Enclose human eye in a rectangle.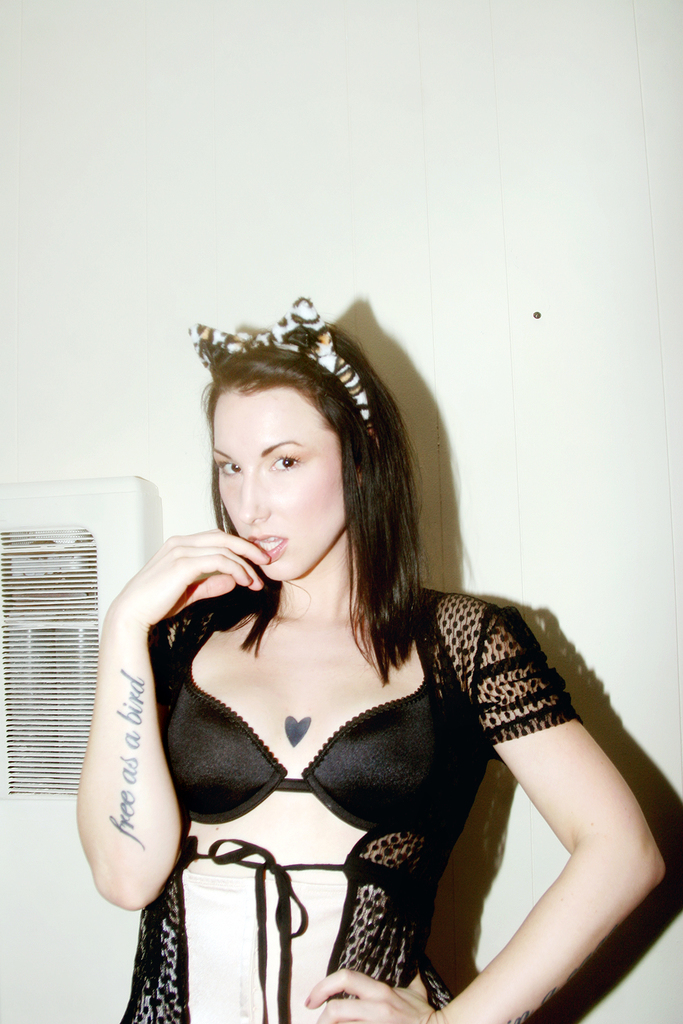
[214,461,241,478].
